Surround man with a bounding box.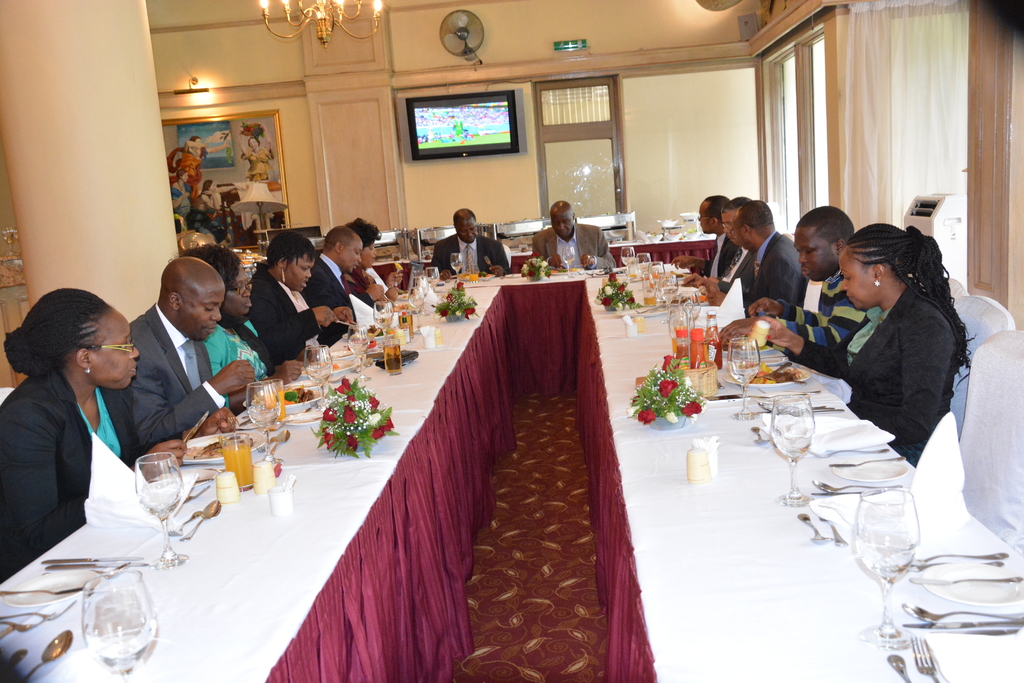
[529,198,616,272].
